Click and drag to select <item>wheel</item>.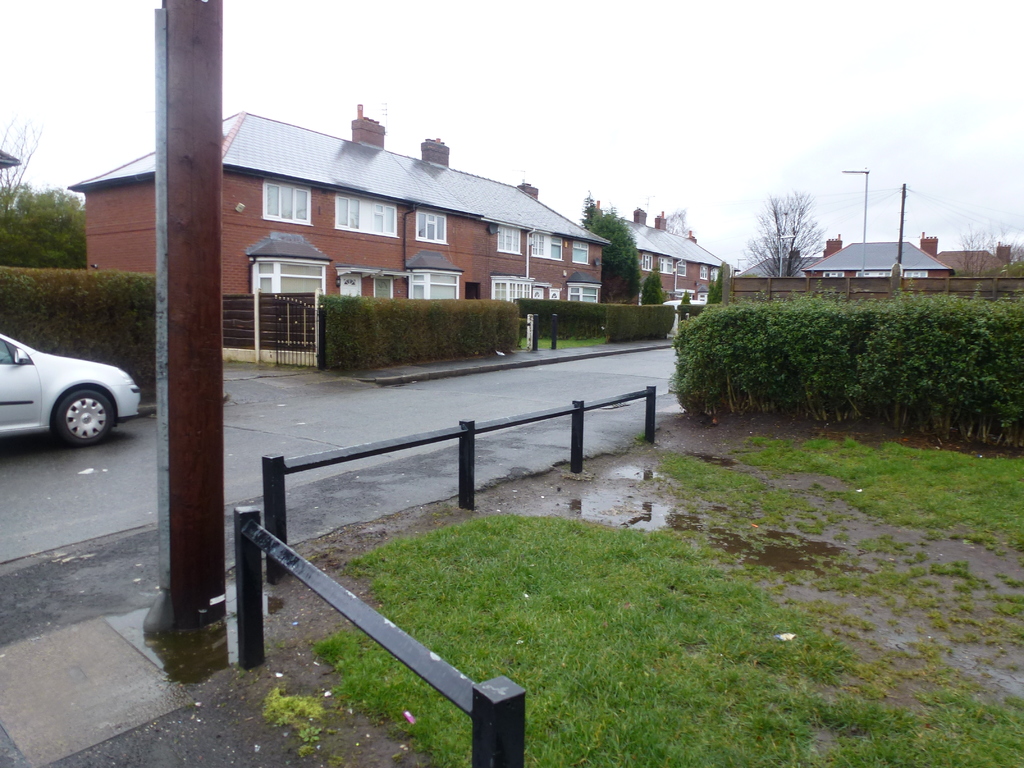
Selection: (59,385,120,448).
